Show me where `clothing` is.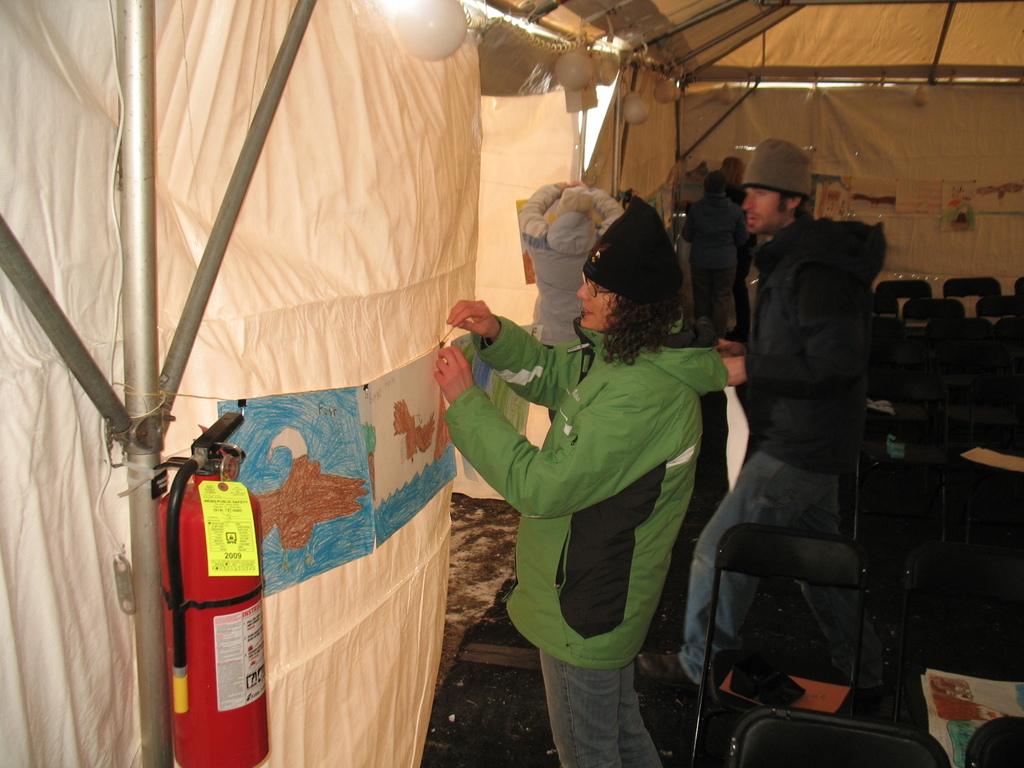
`clothing` is at box=[683, 210, 894, 694].
